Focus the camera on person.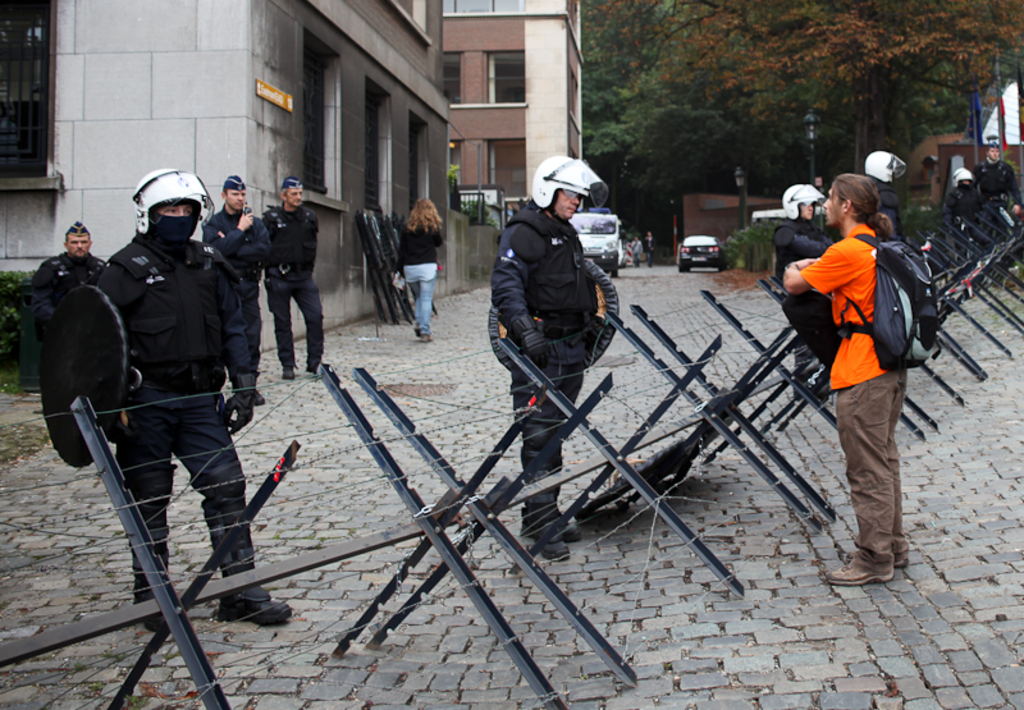
Focus region: box=[27, 220, 124, 448].
